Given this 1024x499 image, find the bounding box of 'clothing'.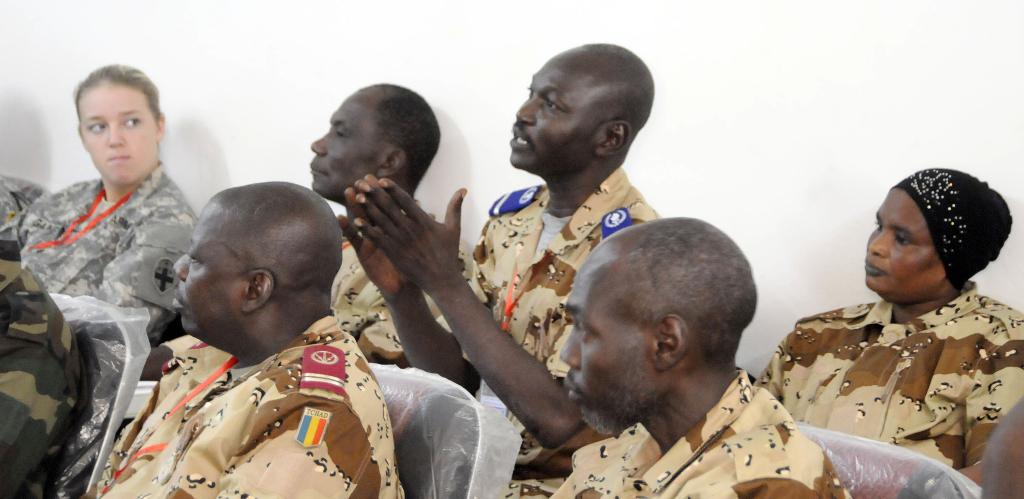
detection(83, 324, 423, 498).
